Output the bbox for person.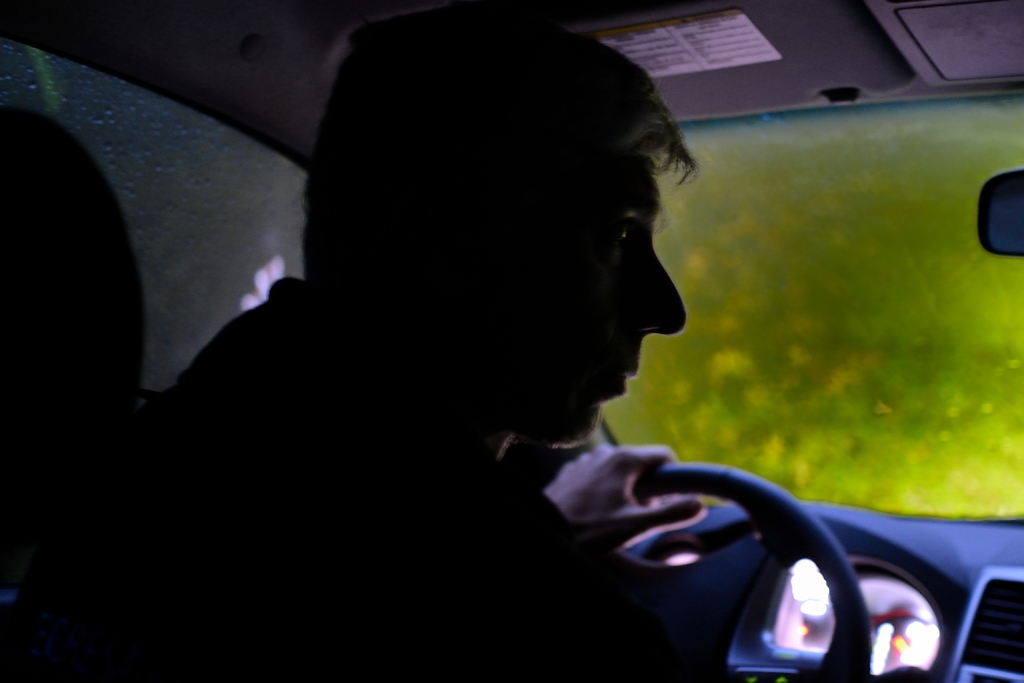
[133,1,702,682].
